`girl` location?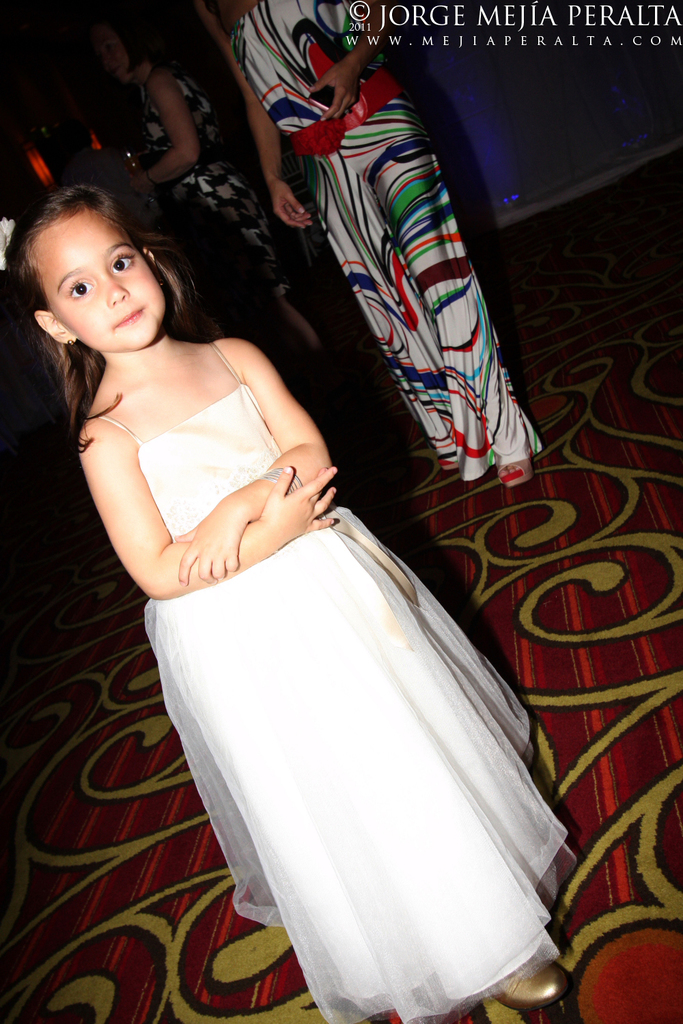
box=[0, 187, 563, 1023]
